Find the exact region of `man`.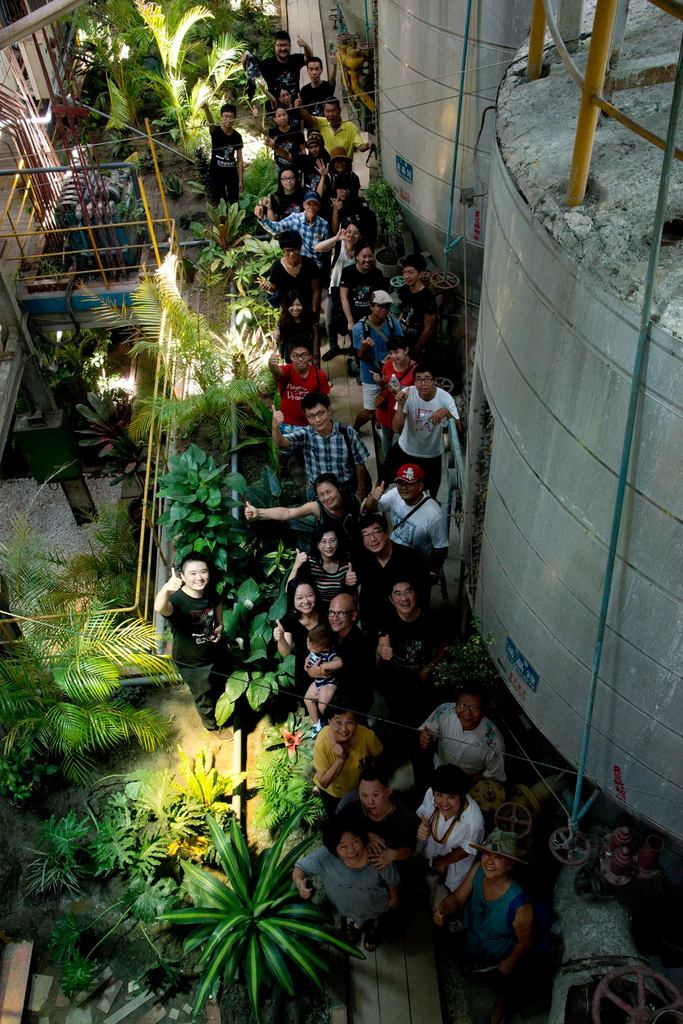
Exact region: x1=239, y1=31, x2=314, y2=101.
